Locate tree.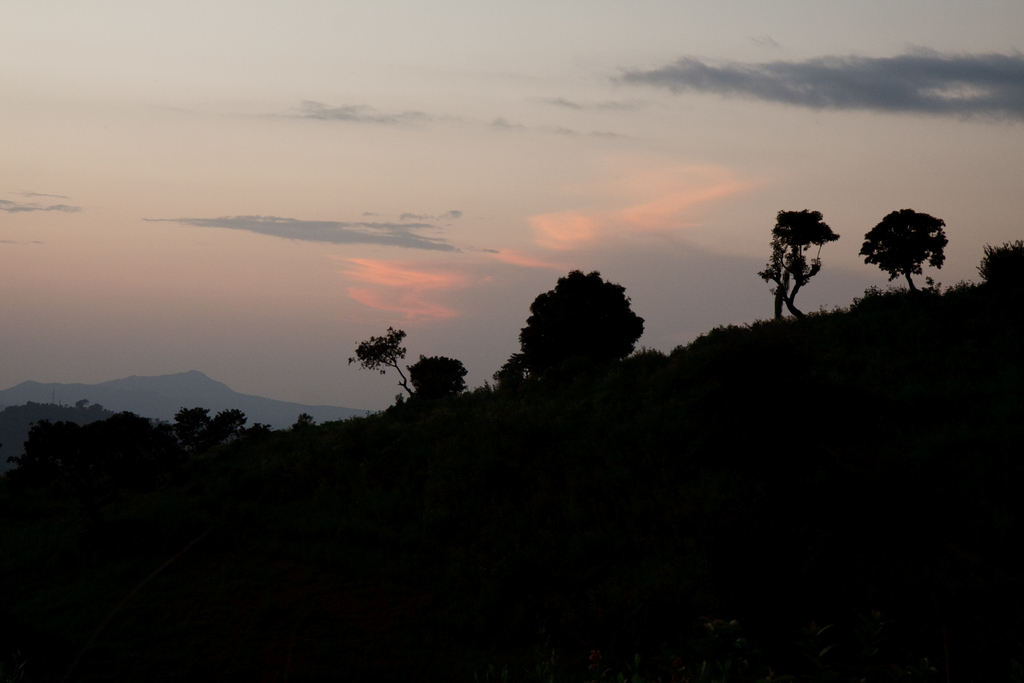
Bounding box: bbox=(484, 353, 528, 388).
